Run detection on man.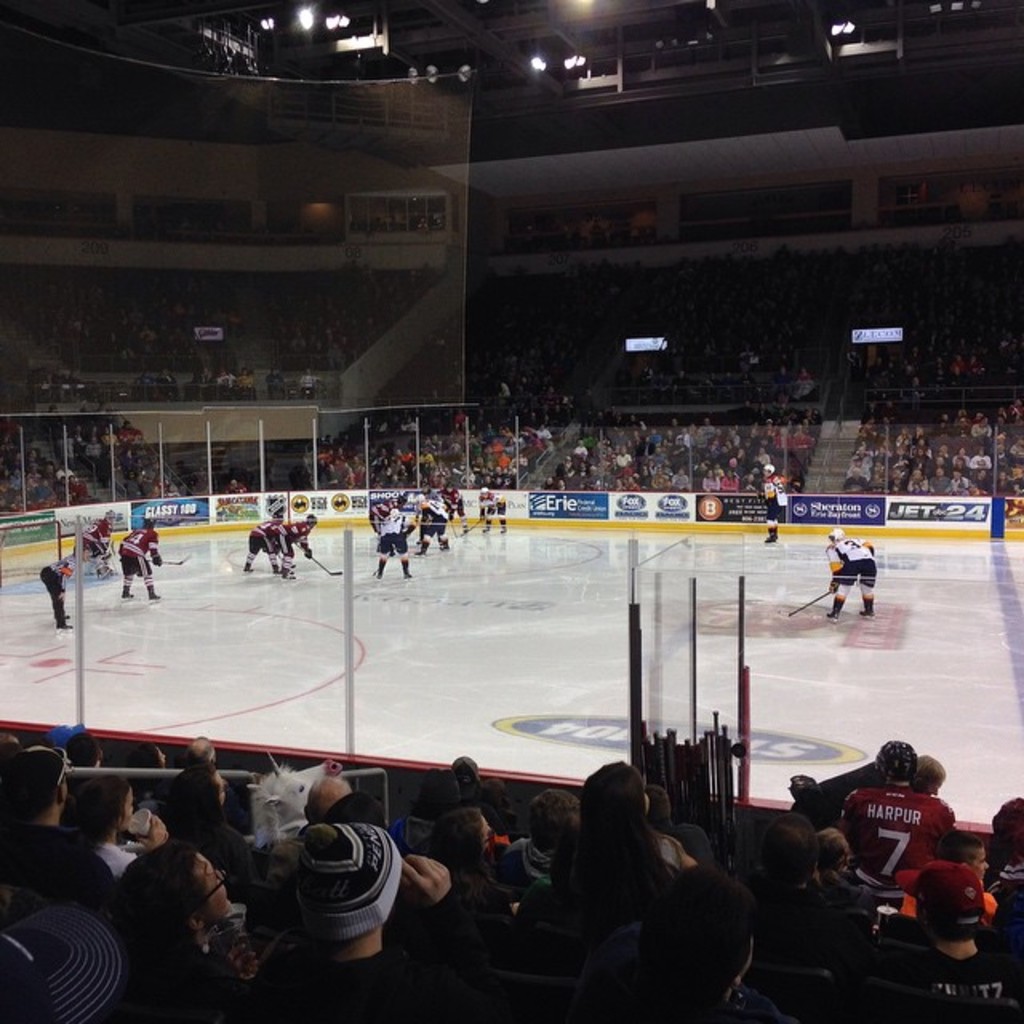
Result: {"left": 83, "top": 838, "right": 262, "bottom": 1005}.
